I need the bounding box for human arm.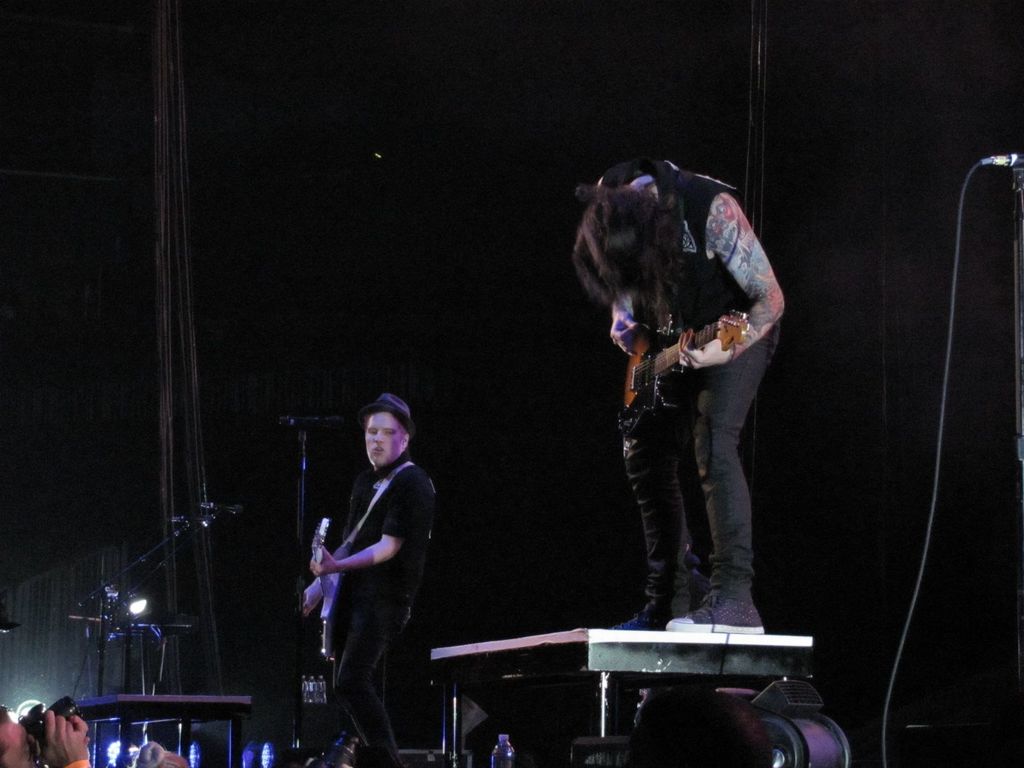
Here it is: box(635, 298, 748, 393).
